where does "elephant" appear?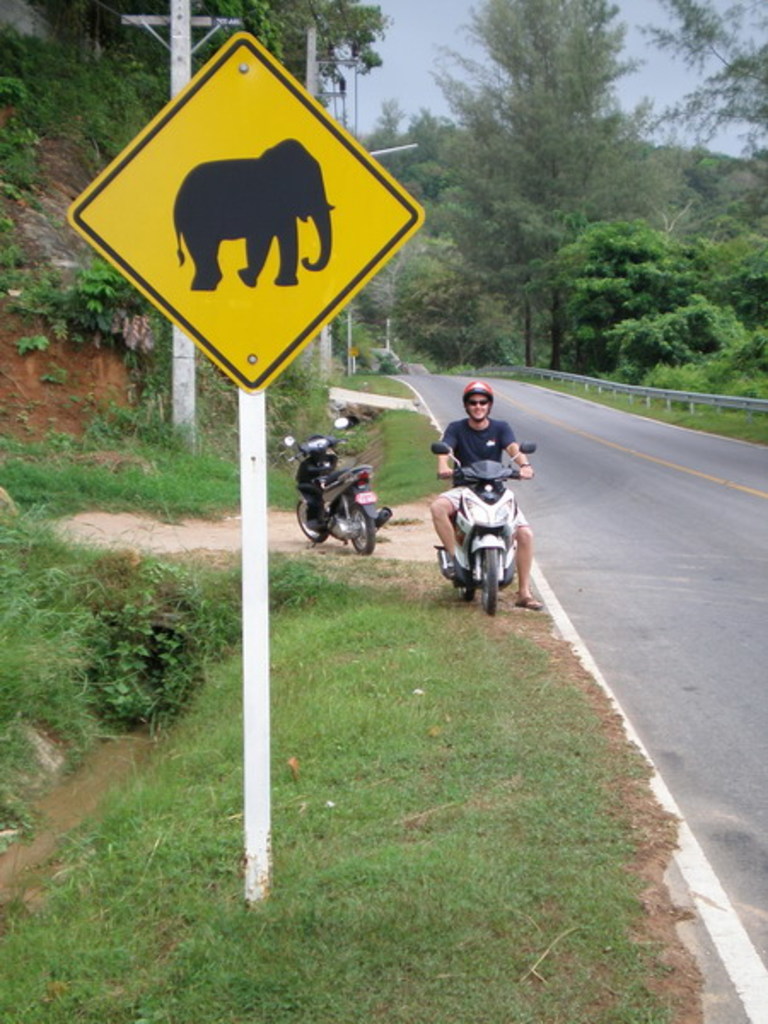
Appears at [174, 138, 333, 292].
